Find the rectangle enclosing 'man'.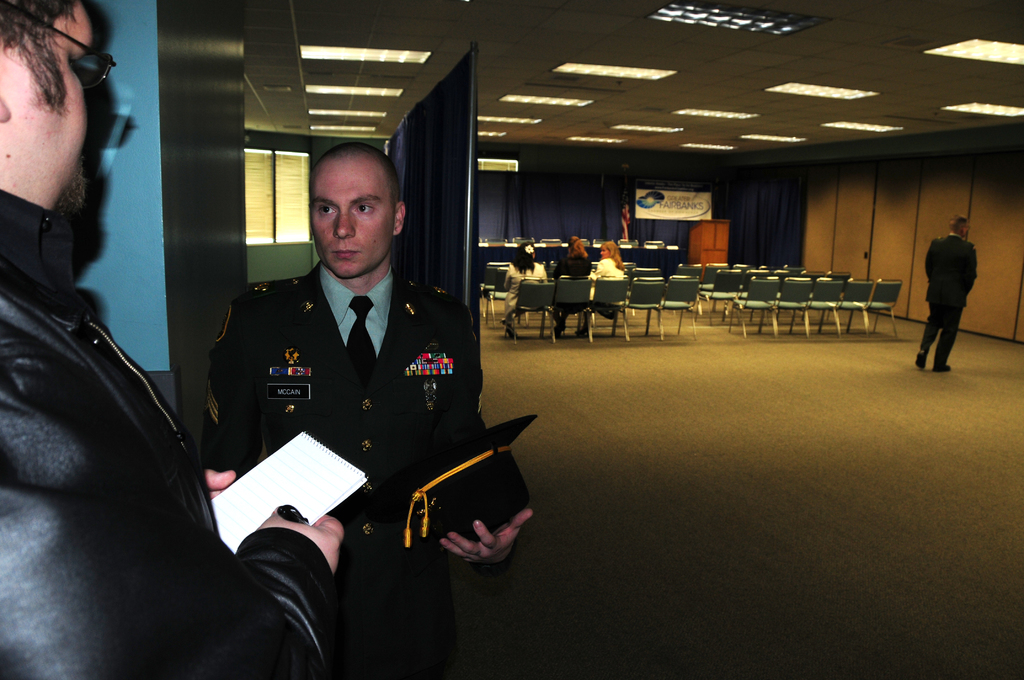
BBox(196, 131, 508, 604).
